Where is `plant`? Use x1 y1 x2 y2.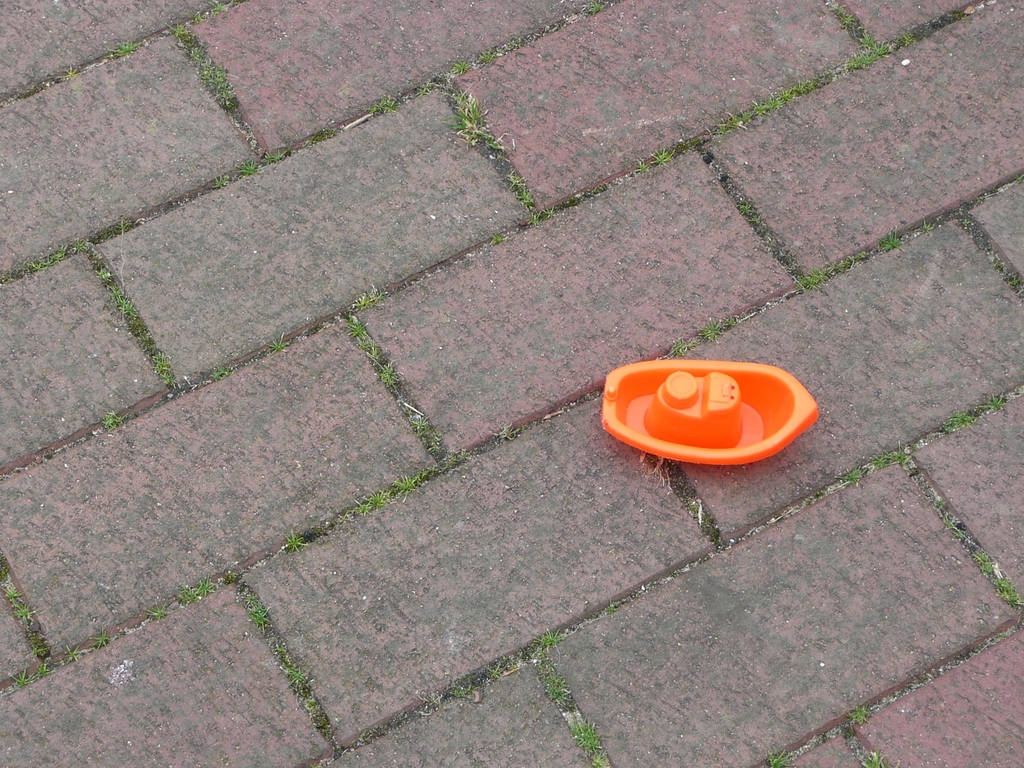
61 66 85 78.
